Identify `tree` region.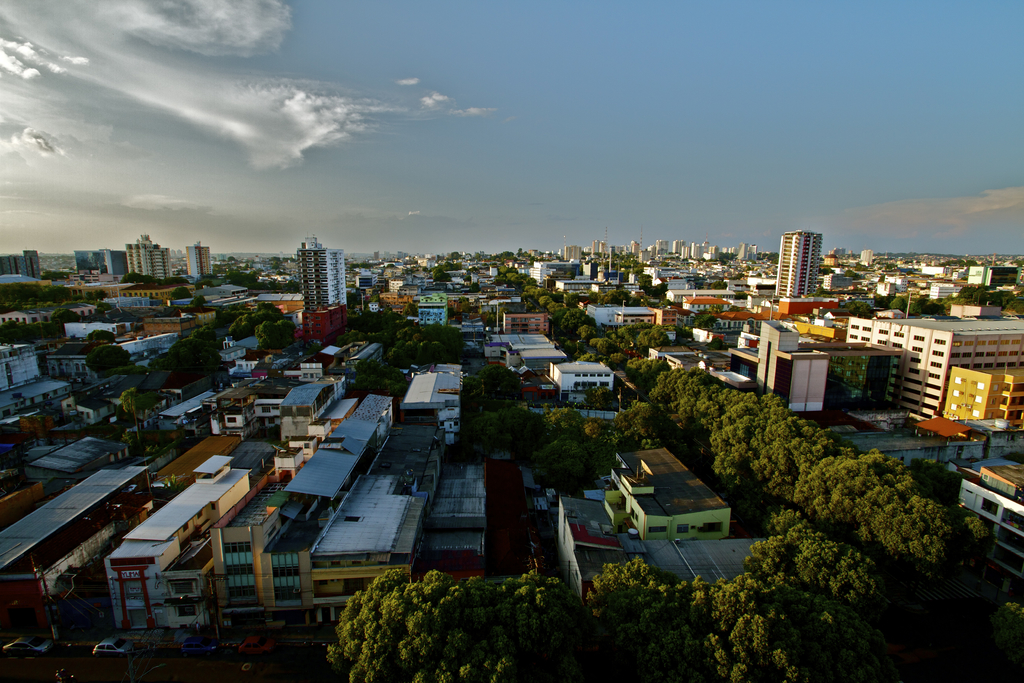
Region: 497:400:548:452.
